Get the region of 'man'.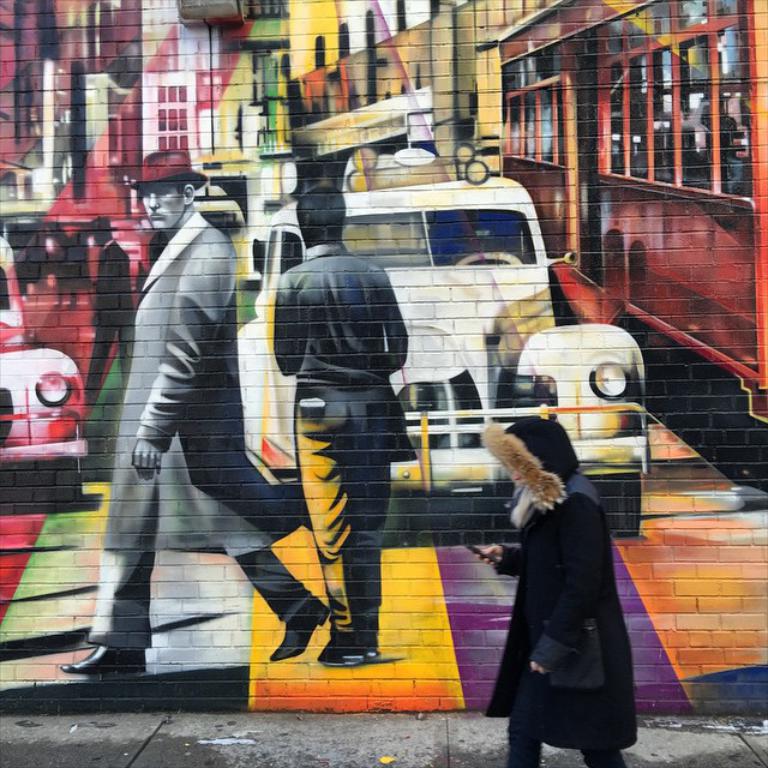
(left=270, top=187, right=419, bottom=666).
